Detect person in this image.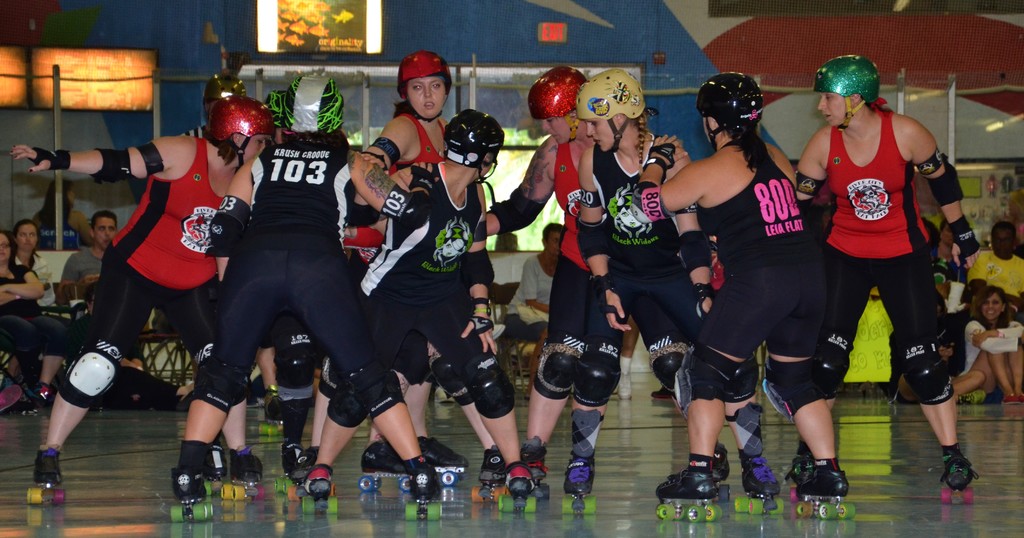
Detection: 483 60 732 484.
